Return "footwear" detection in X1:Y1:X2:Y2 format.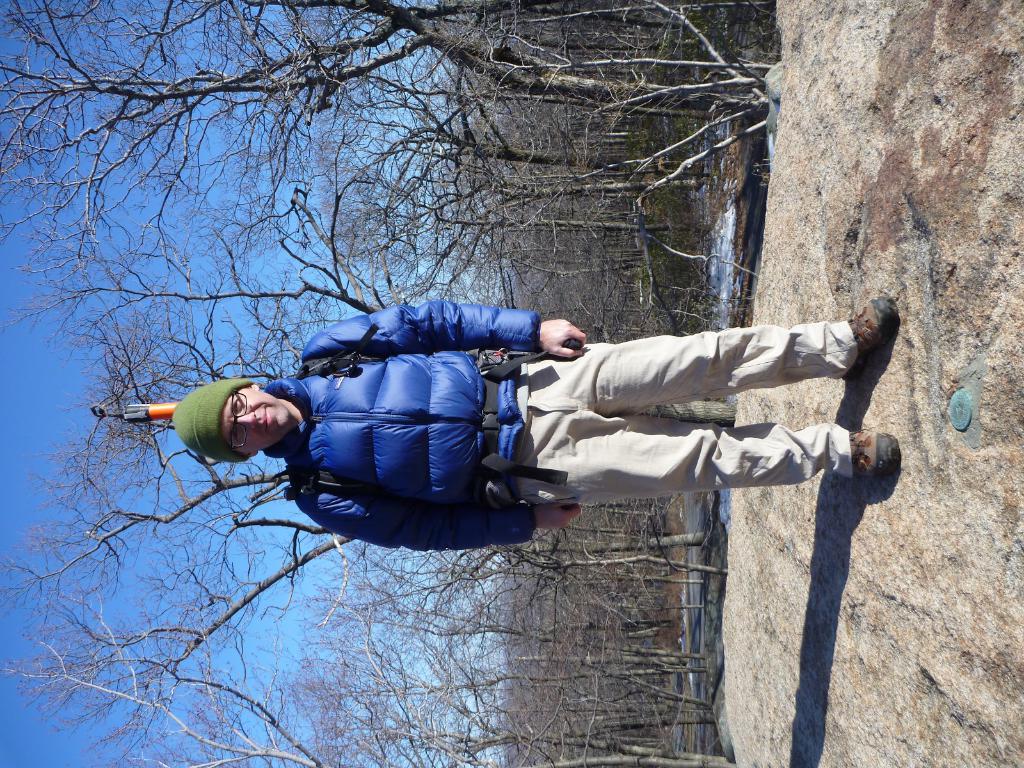
837:297:898:384.
